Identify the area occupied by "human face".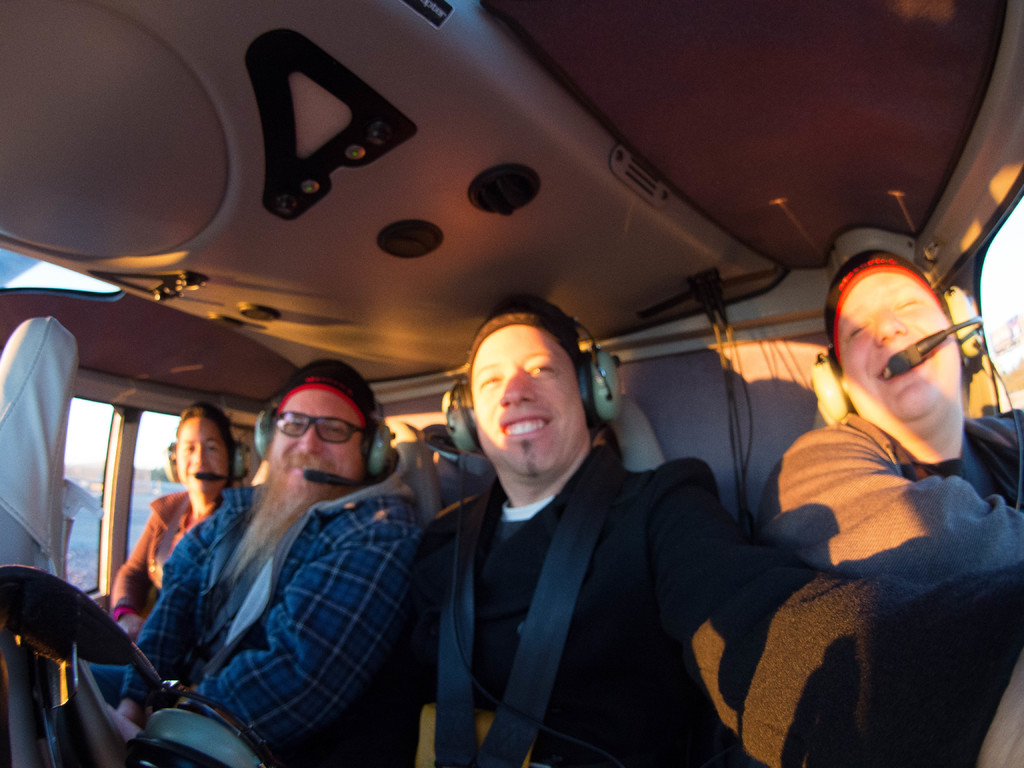
Area: (left=837, top=276, right=946, bottom=418).
